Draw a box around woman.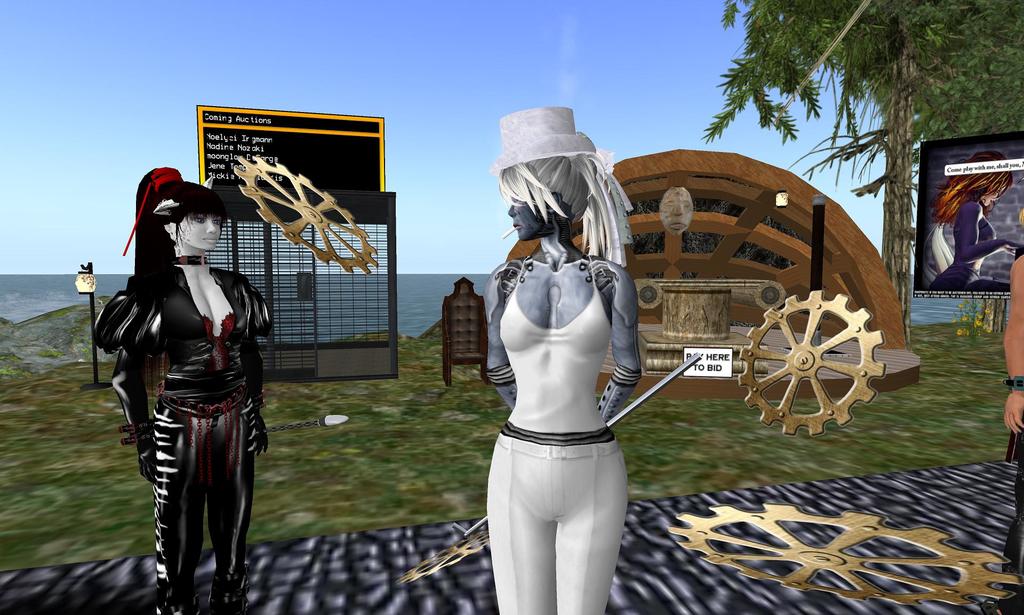
x1=95, y1=169, x2=264, y2=603.
